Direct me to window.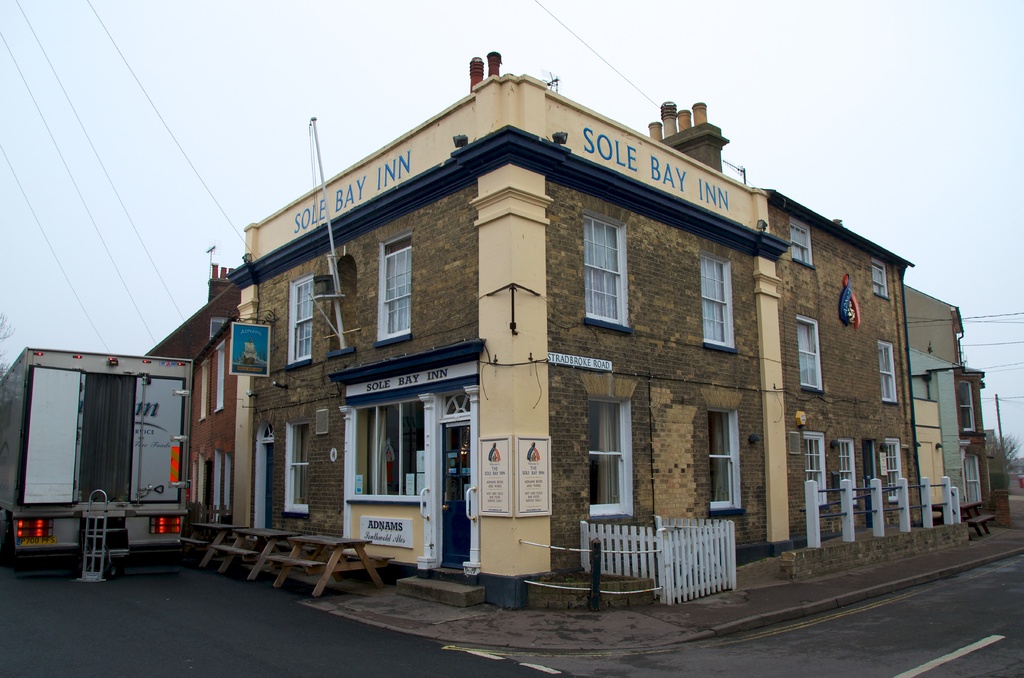
Direction: x1=871 y1=260 x2=891 y2=300.
